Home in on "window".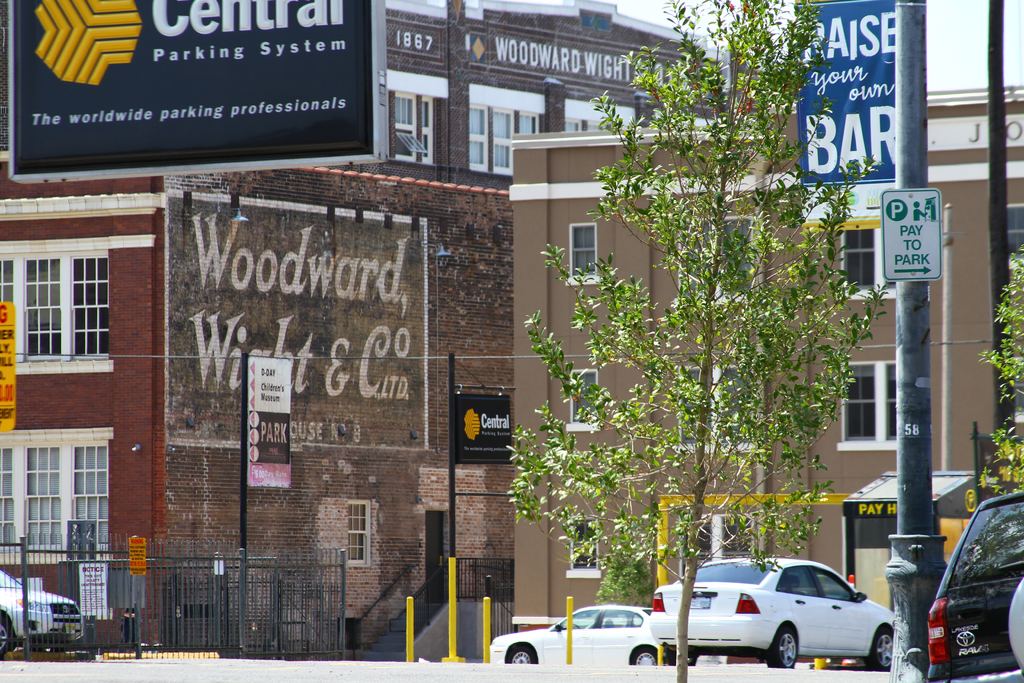
Homed in at {"x1": 670, "y1": 202, "x2": 766, "y2": 325}.
